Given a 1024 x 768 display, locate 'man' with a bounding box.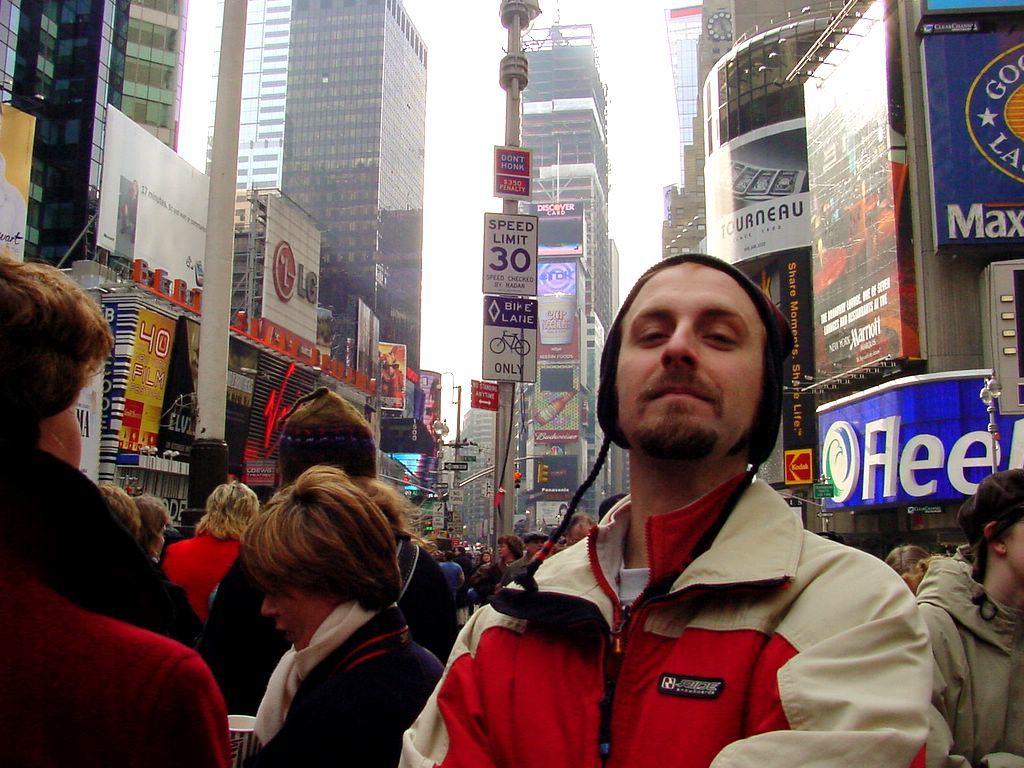
Located: [x1=204, y1=388, x2=460, y2=707].
